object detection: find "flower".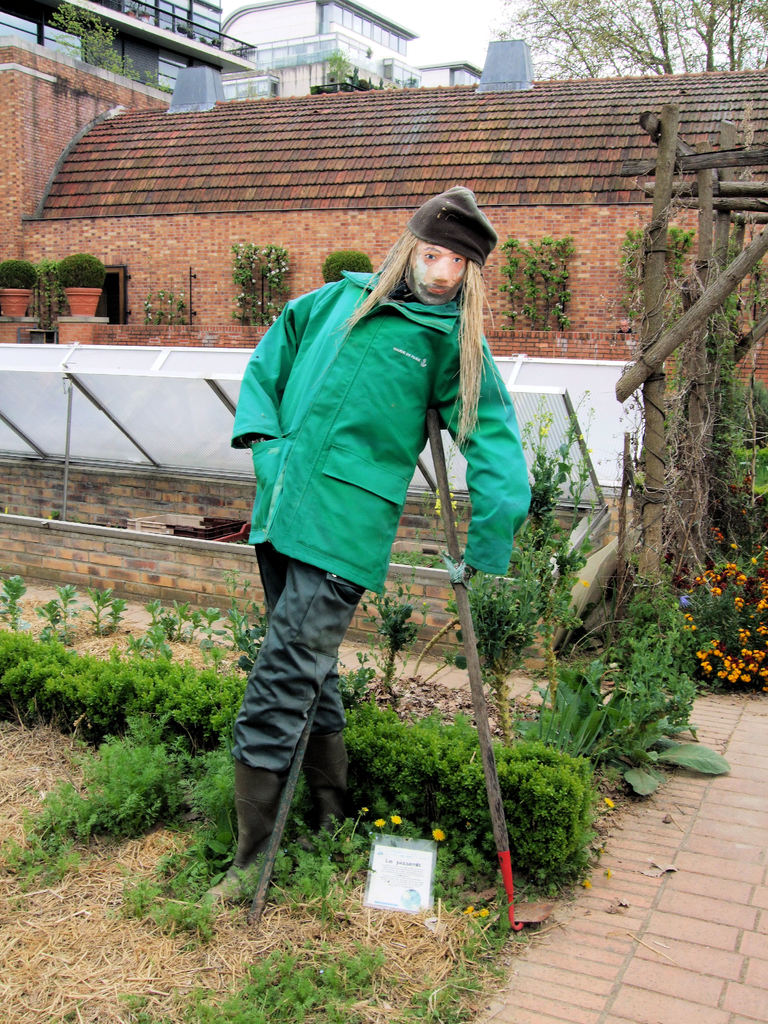
region(600, 796, 616, 811).
